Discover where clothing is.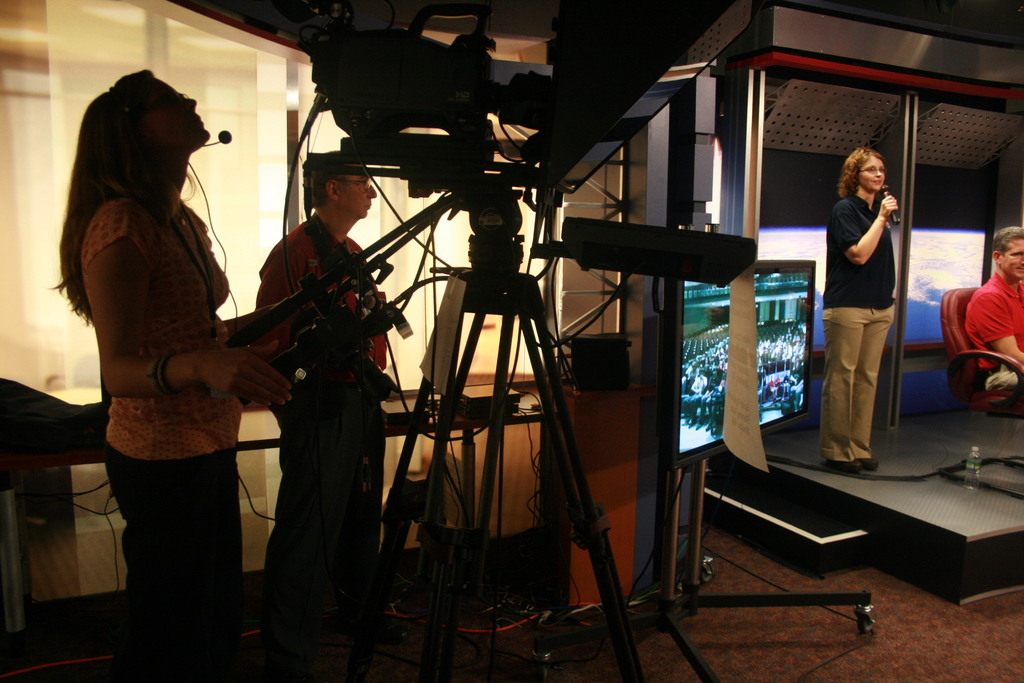
Discovered at (252,210,394,682).
